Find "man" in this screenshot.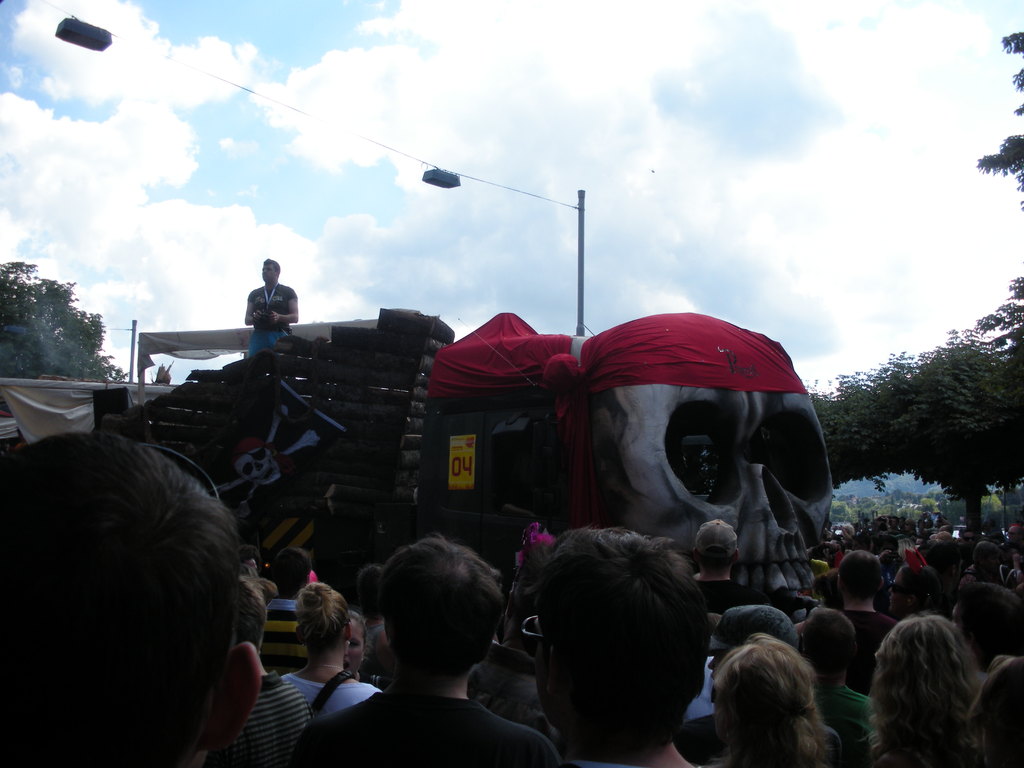
The bounding box for "man" is BBox(838, 521, 857, 543).
